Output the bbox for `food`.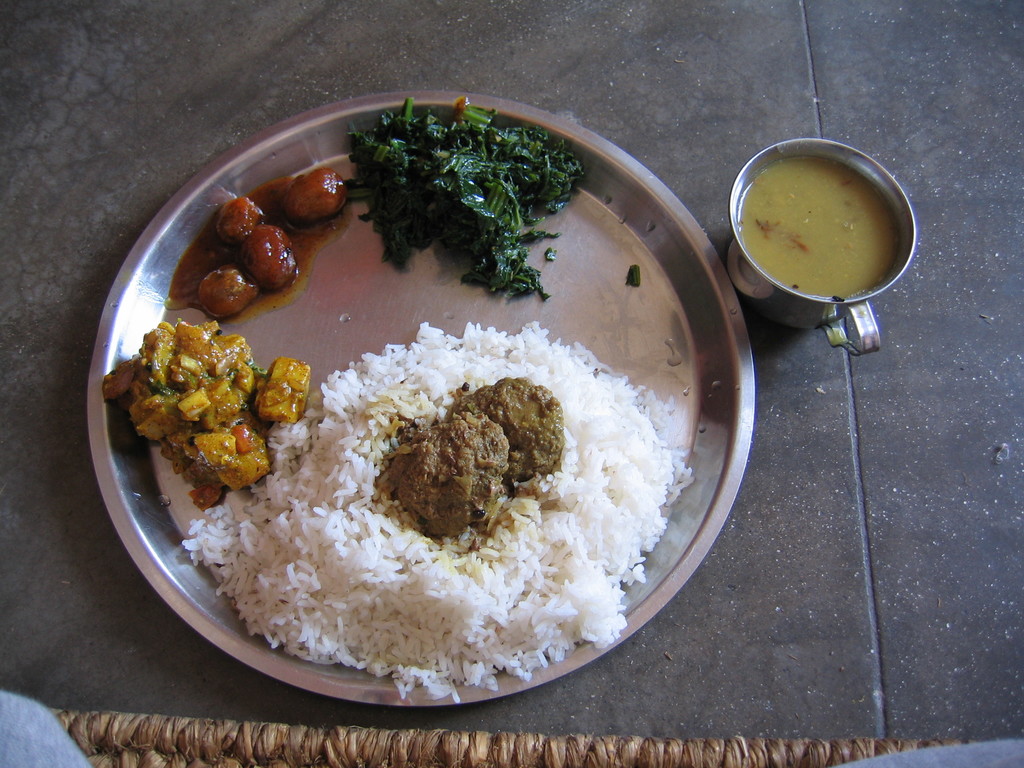
201 267 256 319.
